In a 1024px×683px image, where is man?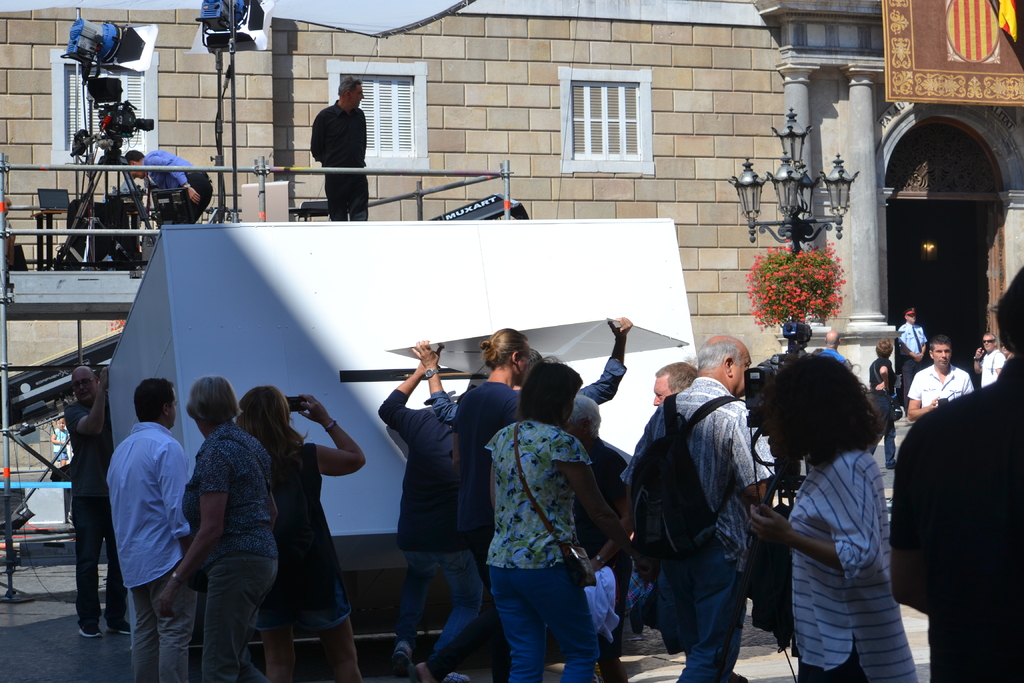
(x1=154, y1=372, x2=275, y2=682).
